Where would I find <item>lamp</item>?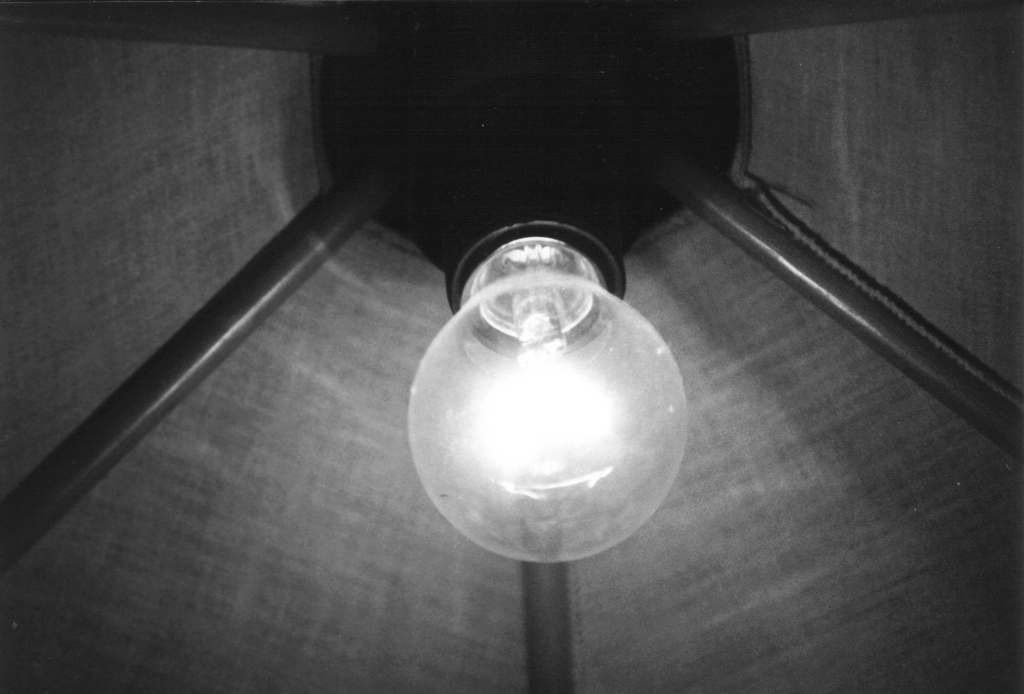
At [65, 0, 886, 687].
